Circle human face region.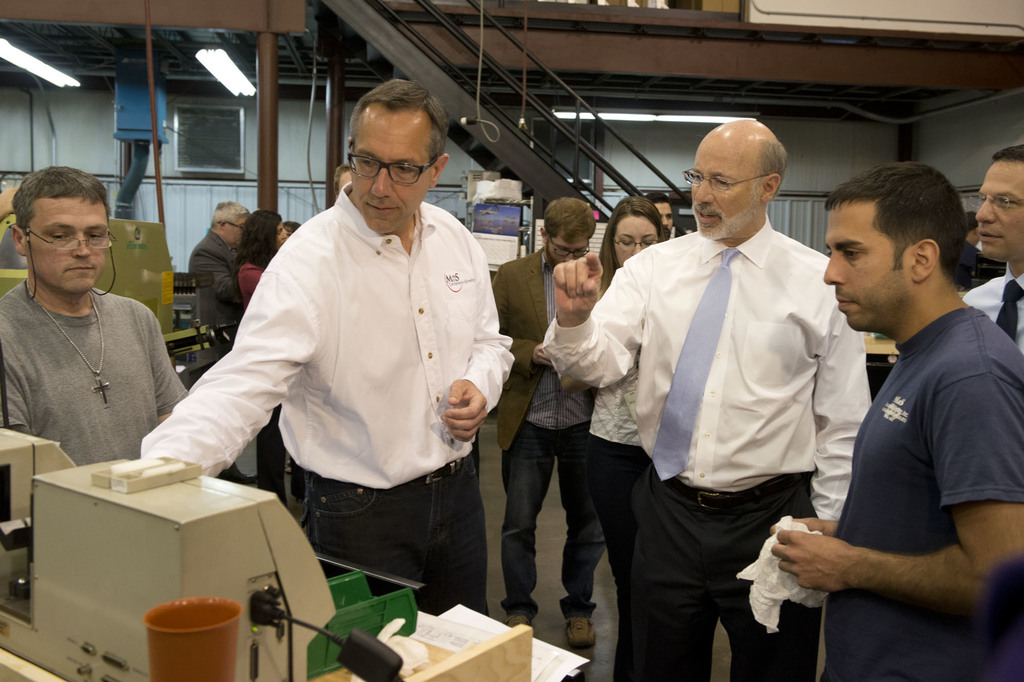
Region: detection(356, 126, 429, 234).
